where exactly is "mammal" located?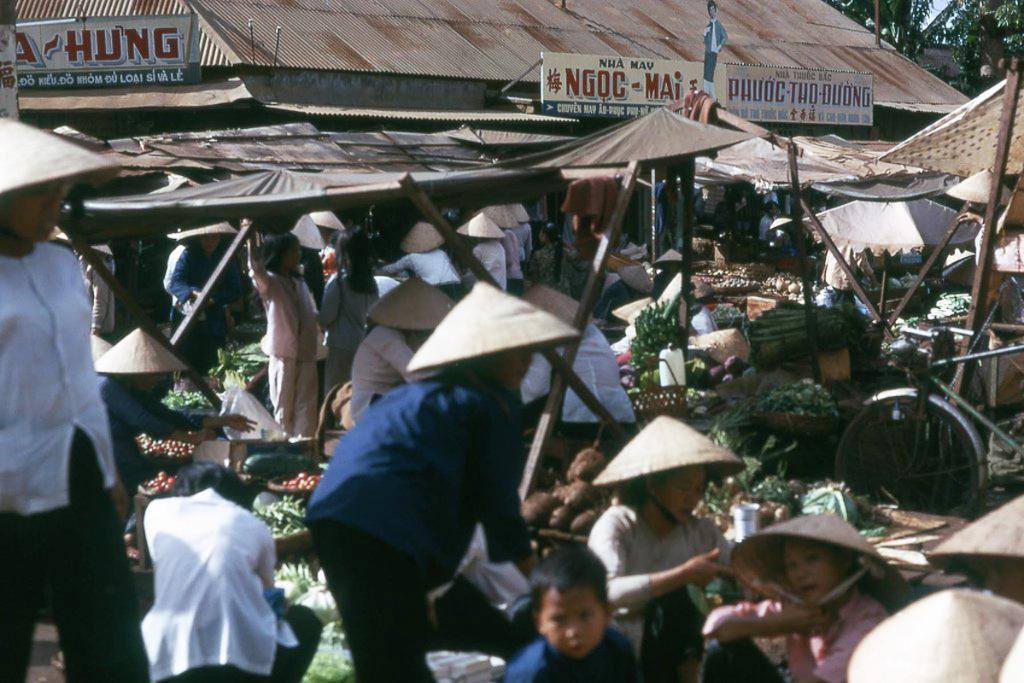
Its bounding box is rect(508, 540, 639, 682).
